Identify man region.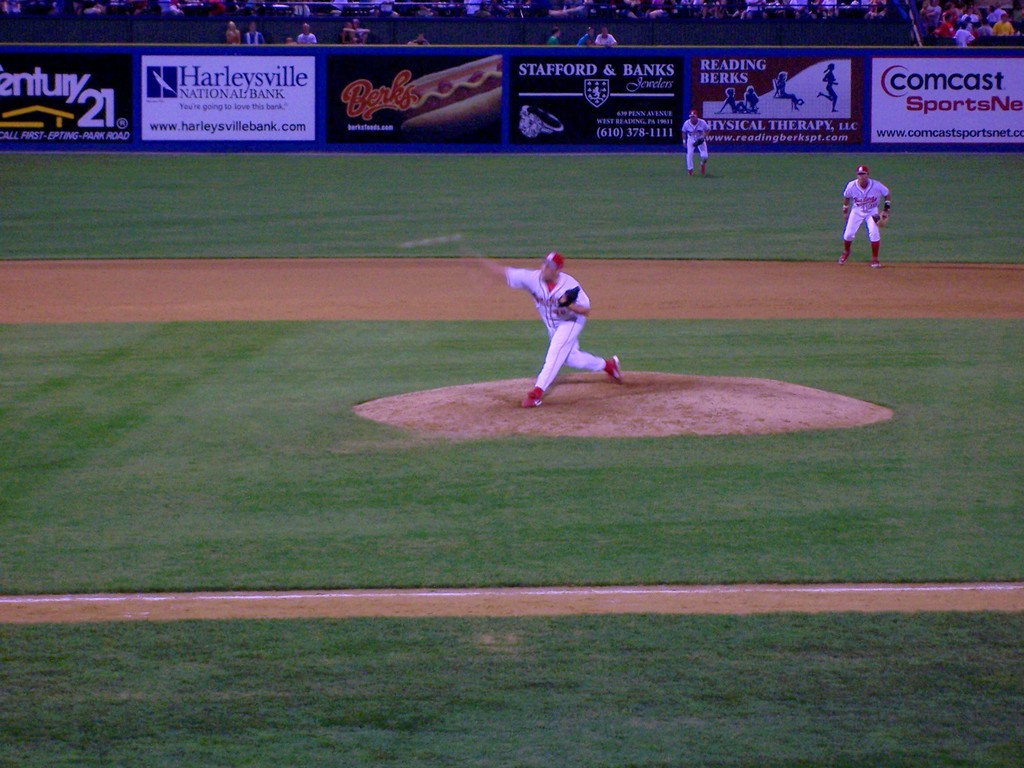
Region: l=836, t=161, r=898, b=268.
